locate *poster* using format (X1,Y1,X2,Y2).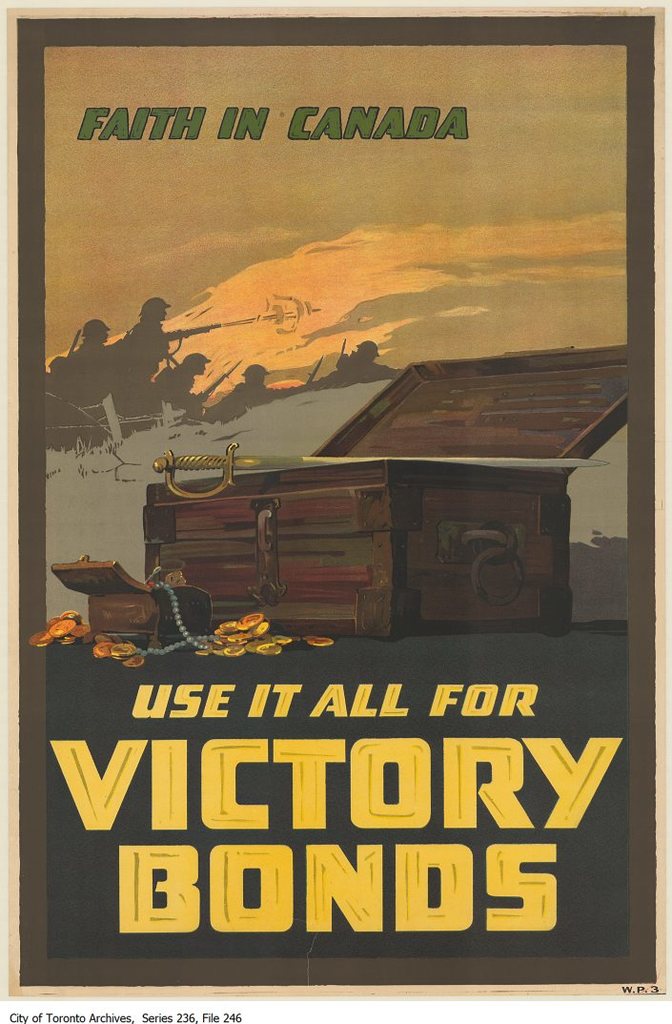
(0,0,671,1023).
